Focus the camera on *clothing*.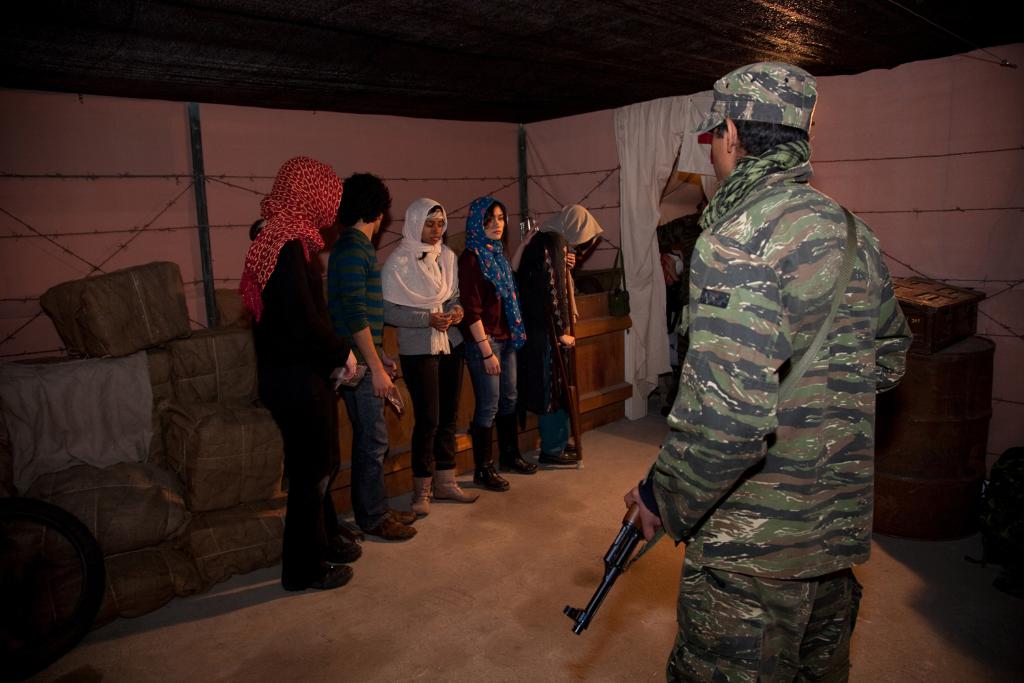
Focus region: 457:197:523:428.
